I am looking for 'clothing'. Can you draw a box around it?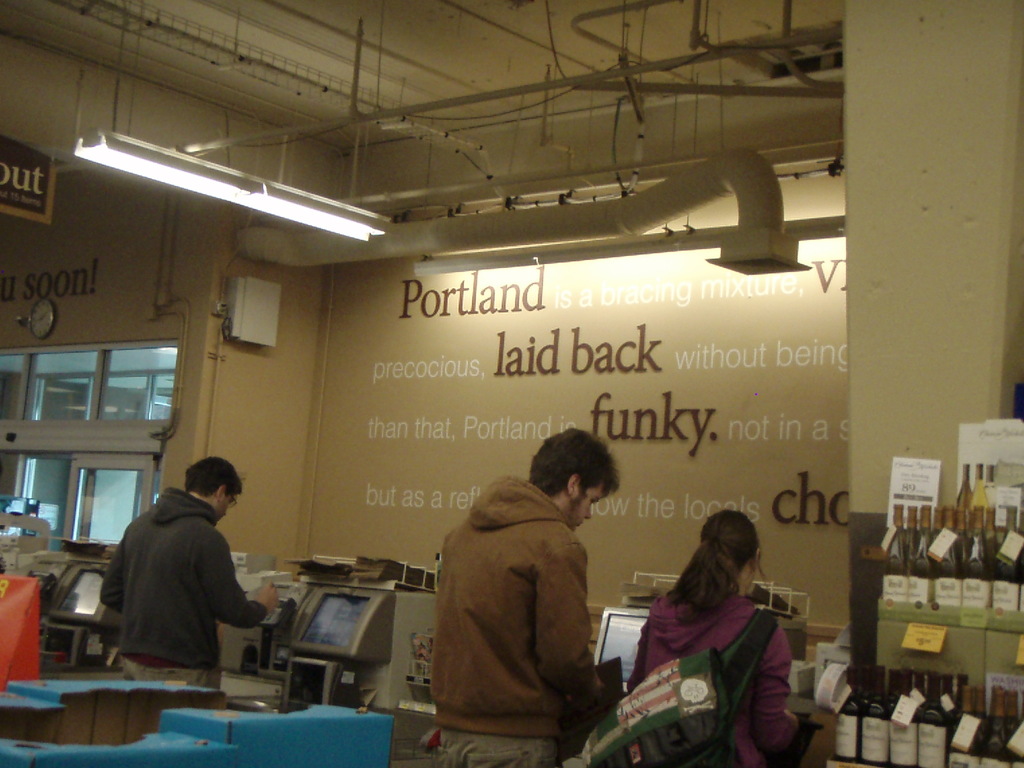
Sure, the bounding box is locate(624, 585, 798, 767).
